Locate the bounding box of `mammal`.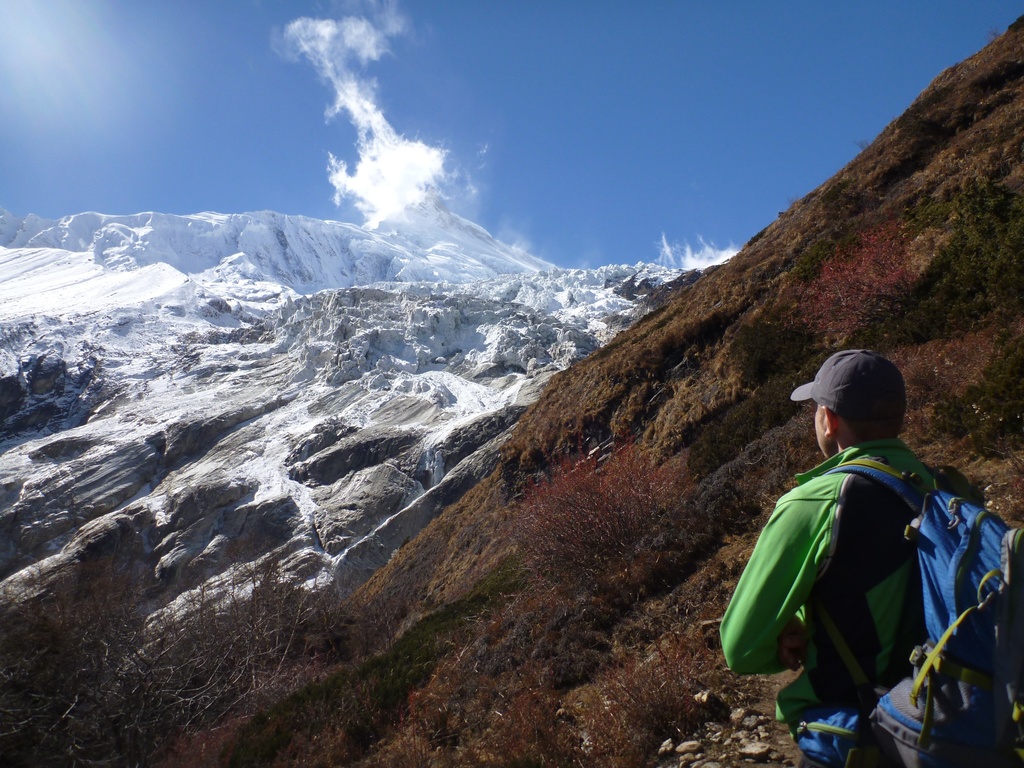
Bounding box: BBox(728, 371, 1008, 726).
